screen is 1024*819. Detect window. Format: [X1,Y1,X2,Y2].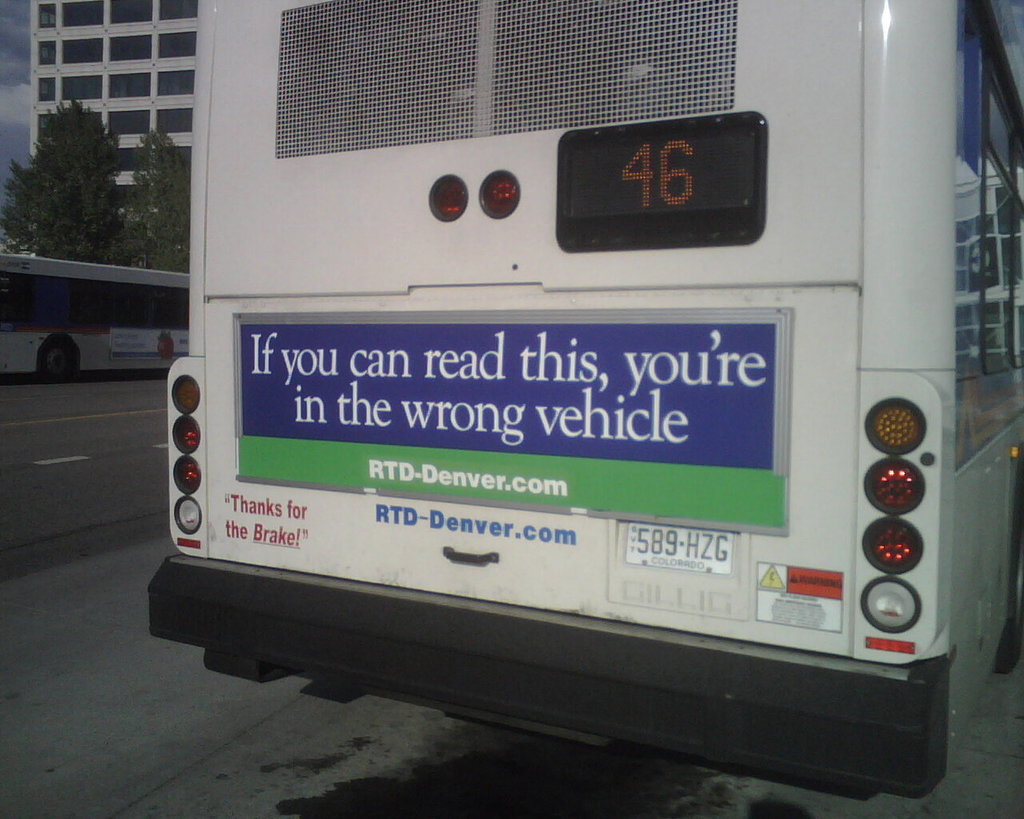
[151,111,197,135].
